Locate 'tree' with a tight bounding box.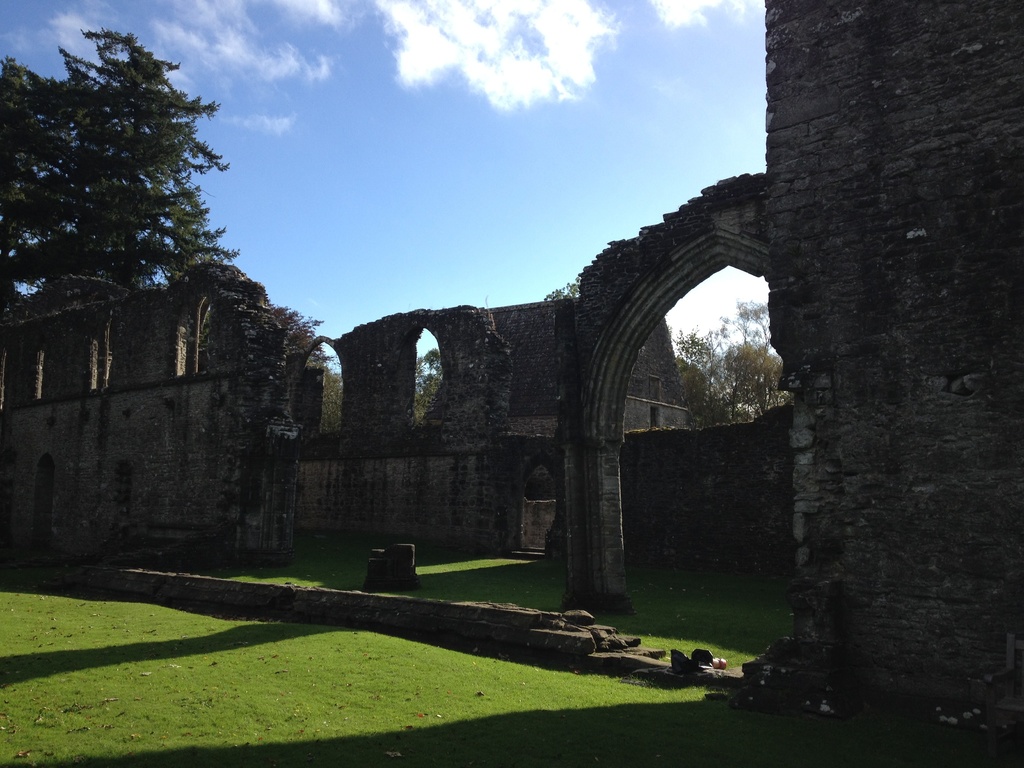
<region>318, 351, 353, 437</region>.
